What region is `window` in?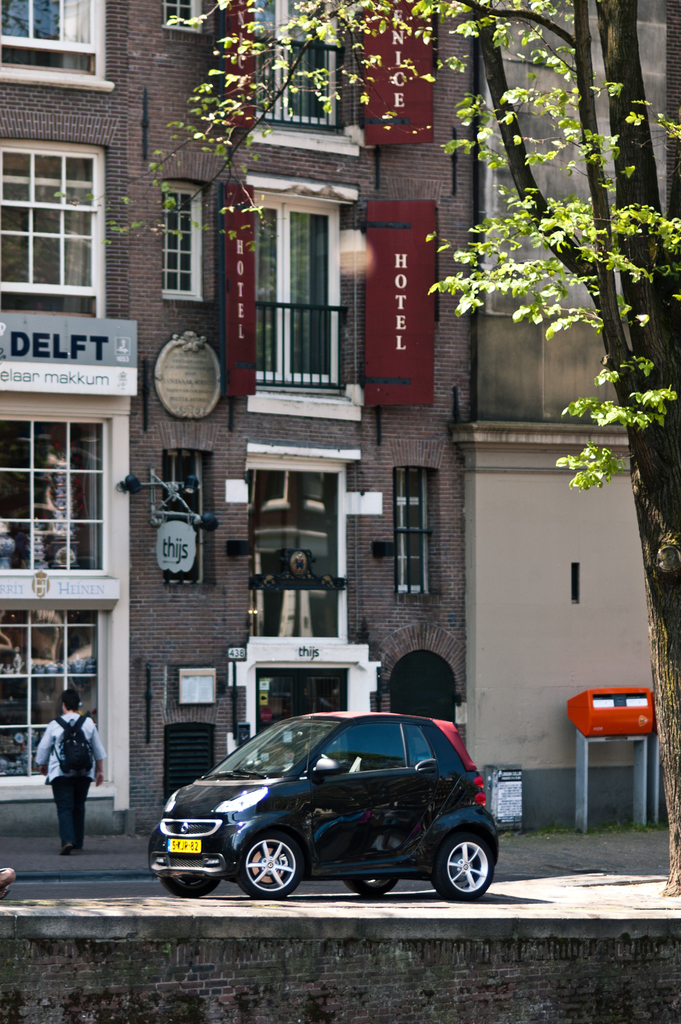
crop(246, 166, 356, 404).
